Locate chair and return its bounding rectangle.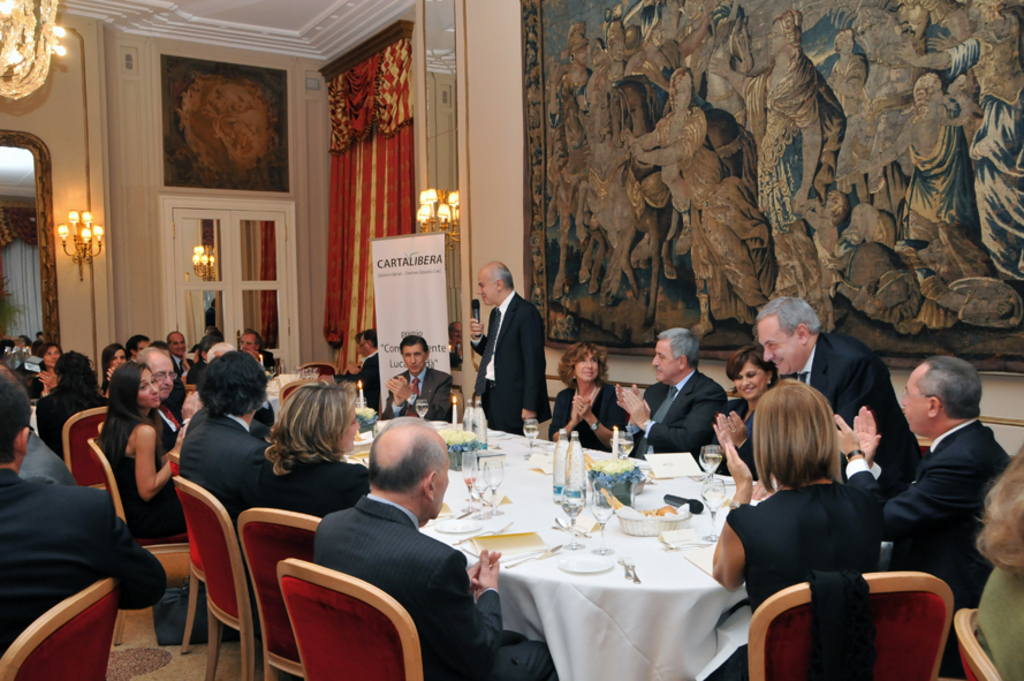
<bbox>0, 578, 122, 680</bbox>.
